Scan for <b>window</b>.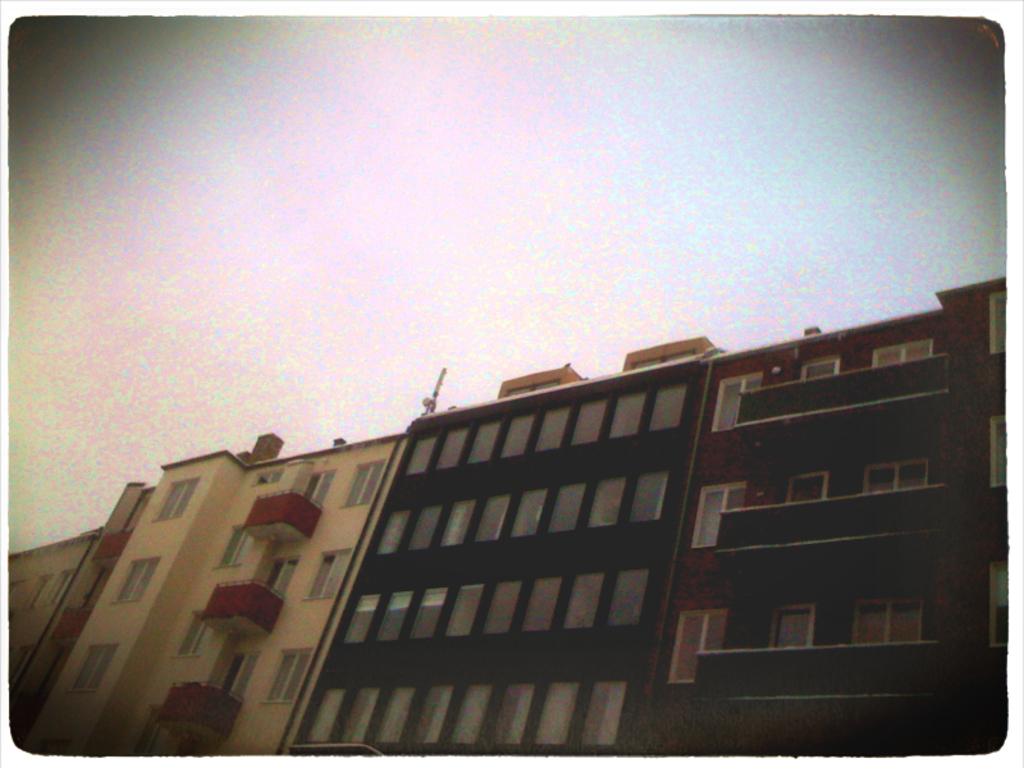
Scan result: crop(293, 372, 689, 762).
